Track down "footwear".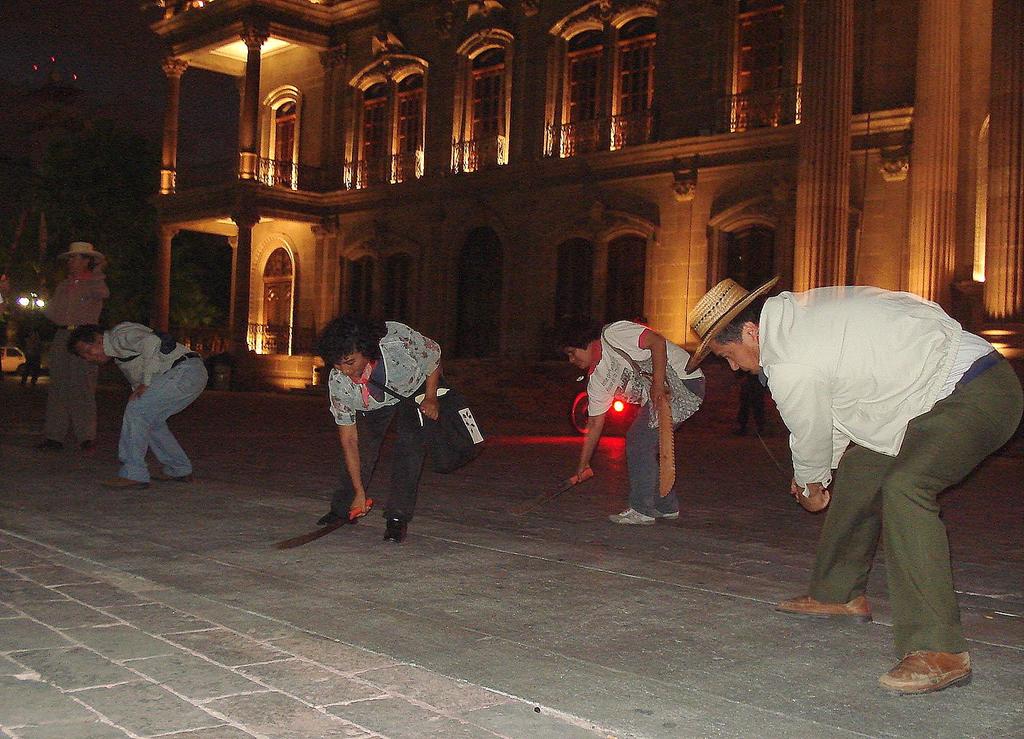
Tracked to 78, 442, 94, 460.
